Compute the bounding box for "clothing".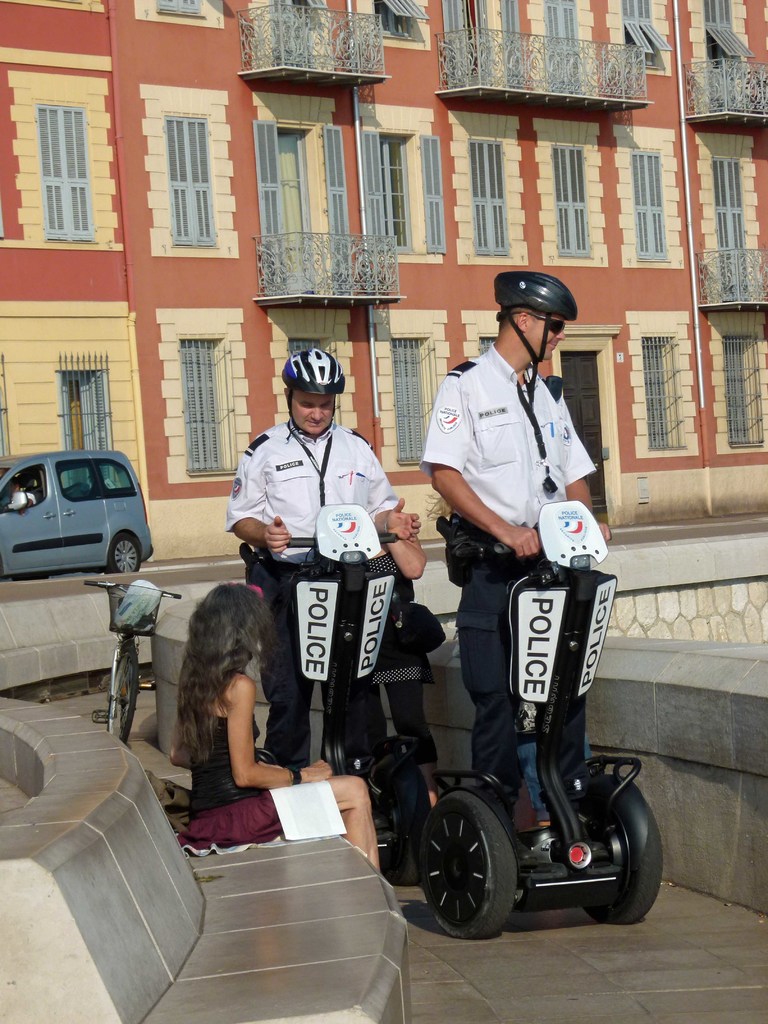
pyautogui.locateOnScreen(226, 416, 403, 788).
